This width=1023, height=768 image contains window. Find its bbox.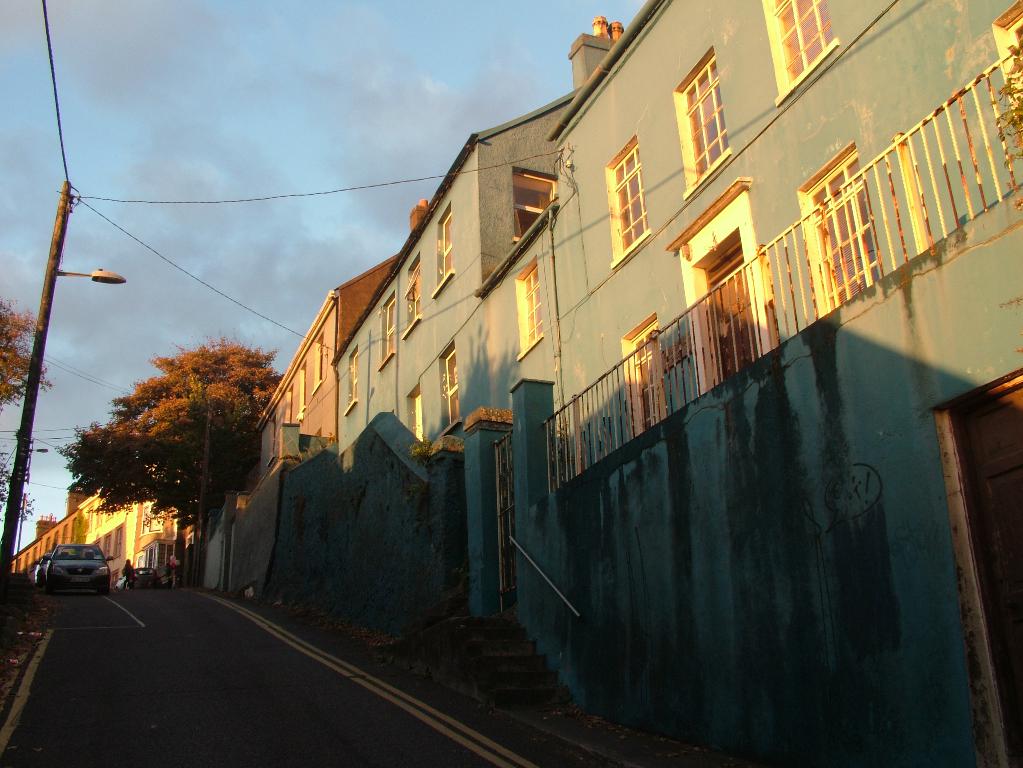
bbox=(675, 43, 731, 198).
